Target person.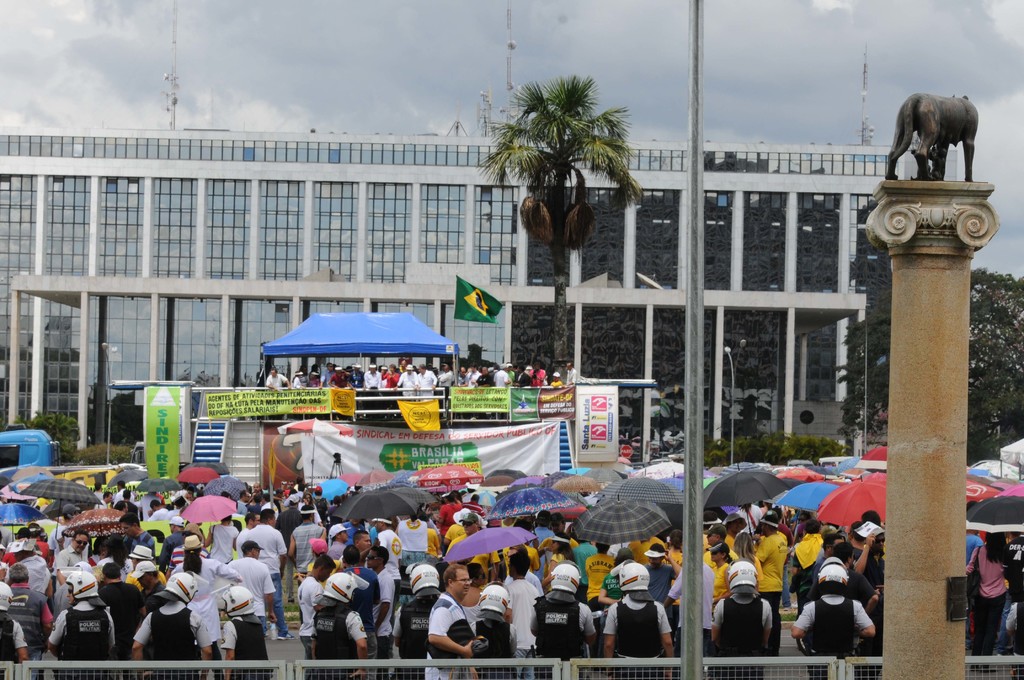
Target region: (321, 359, 332, 385).
